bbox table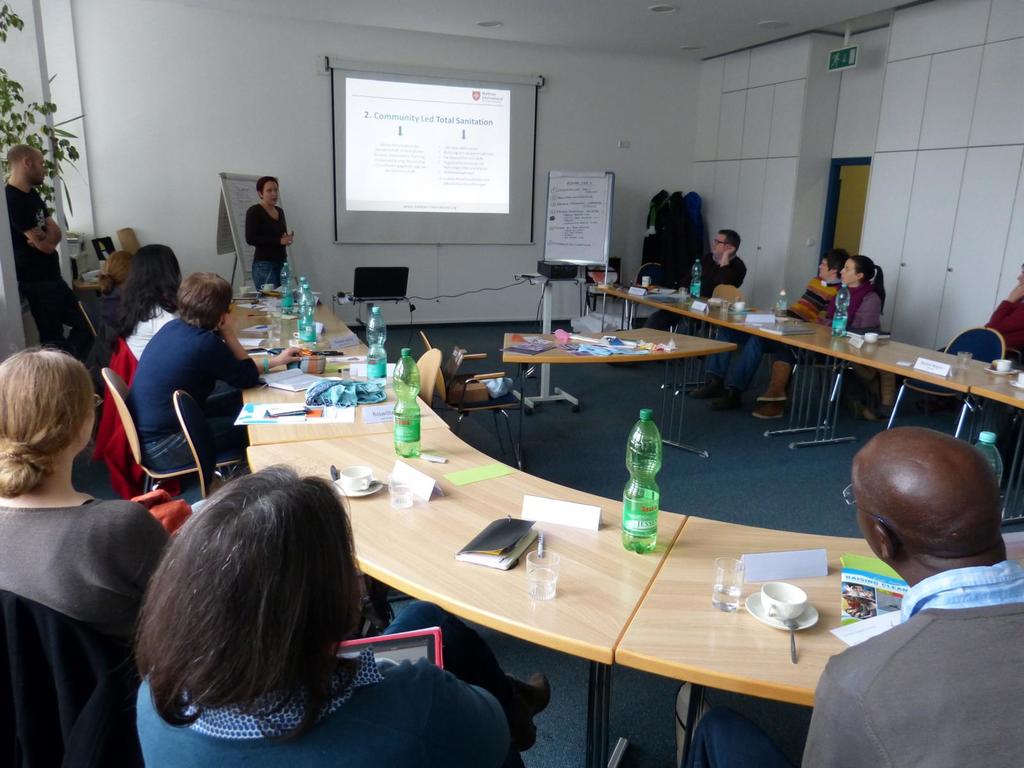
left=595, top=285, right=714, bottom=392
